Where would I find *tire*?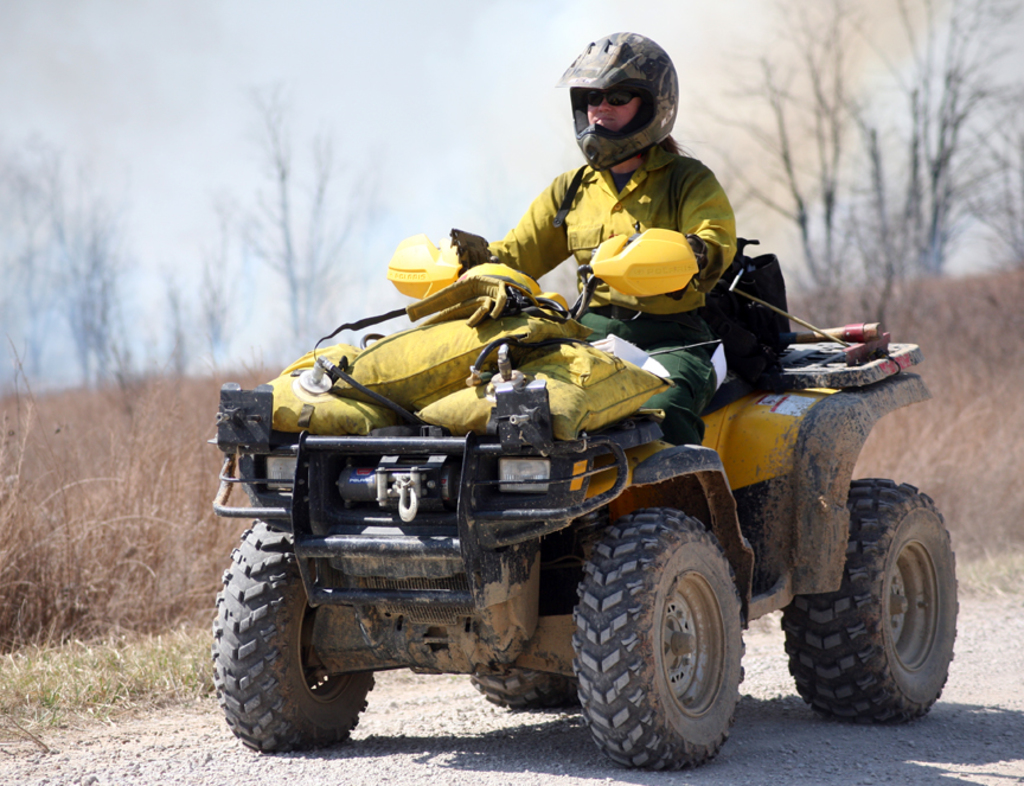
At 471:665:572:709.
